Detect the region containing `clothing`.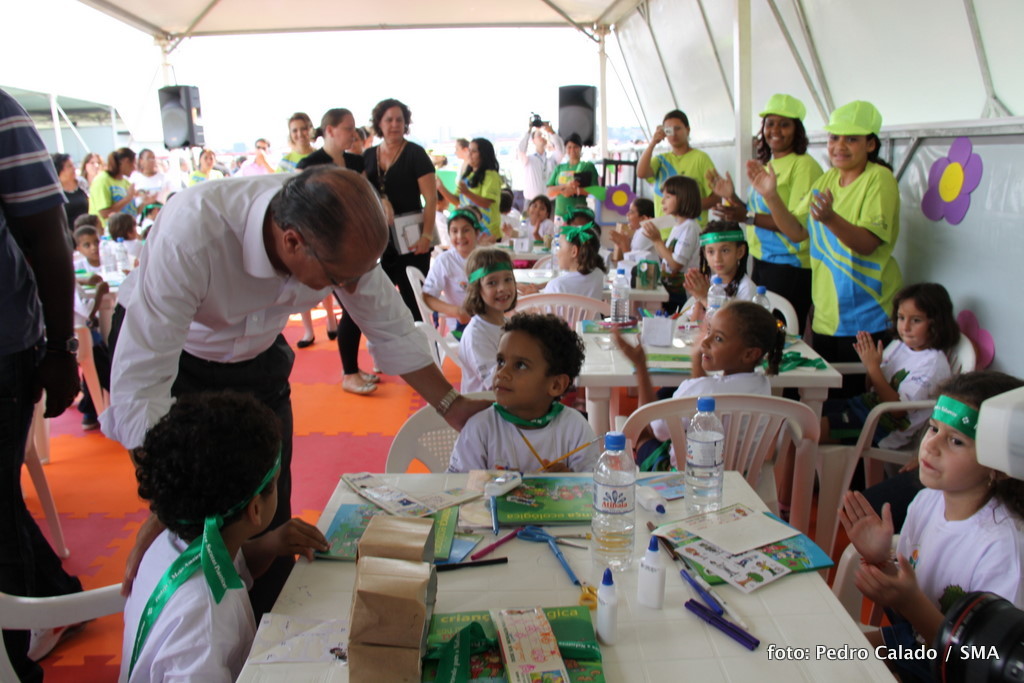
{"left": 518, "top": 130, "right": 567, "bottom": 206}.
